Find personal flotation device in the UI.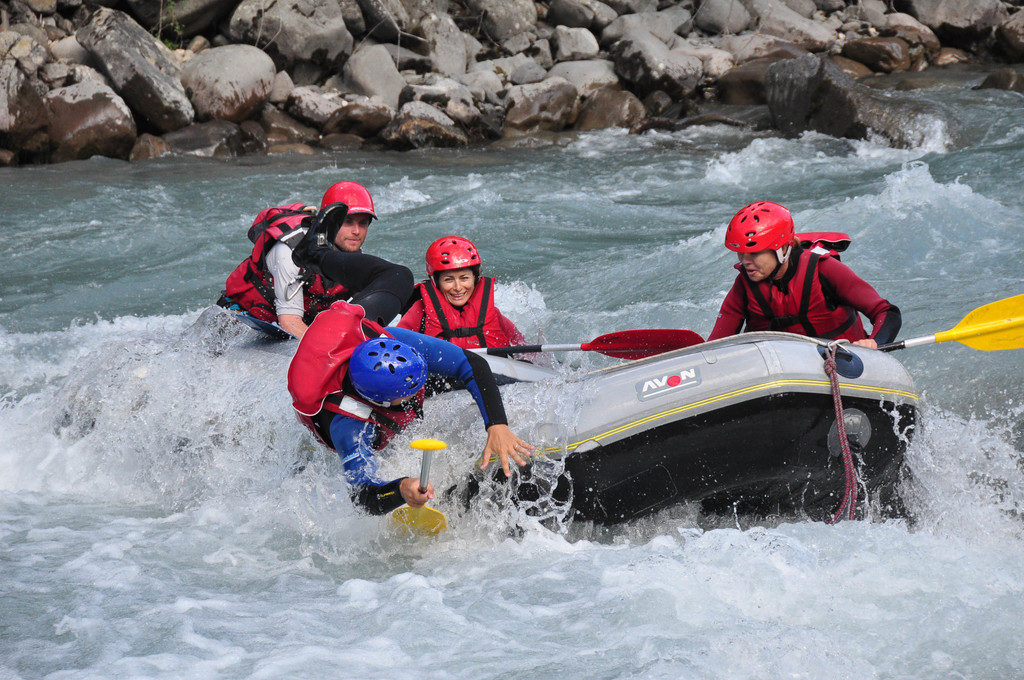
UI element at box(404, 273, 514, 350).
